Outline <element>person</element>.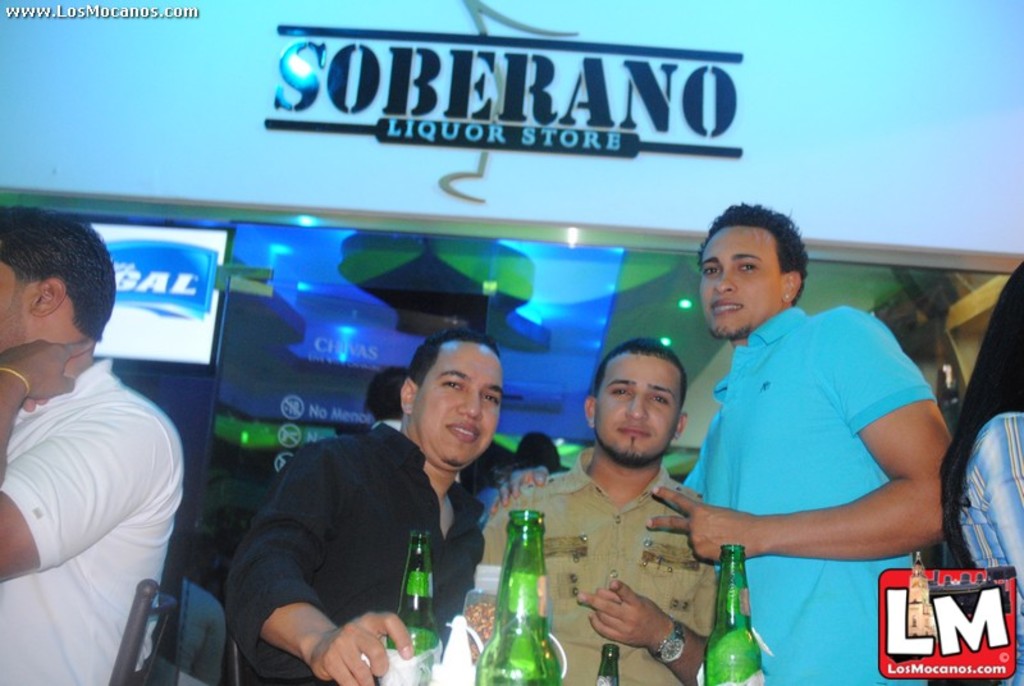
Outline: detection(0, 212, 179, 685).
